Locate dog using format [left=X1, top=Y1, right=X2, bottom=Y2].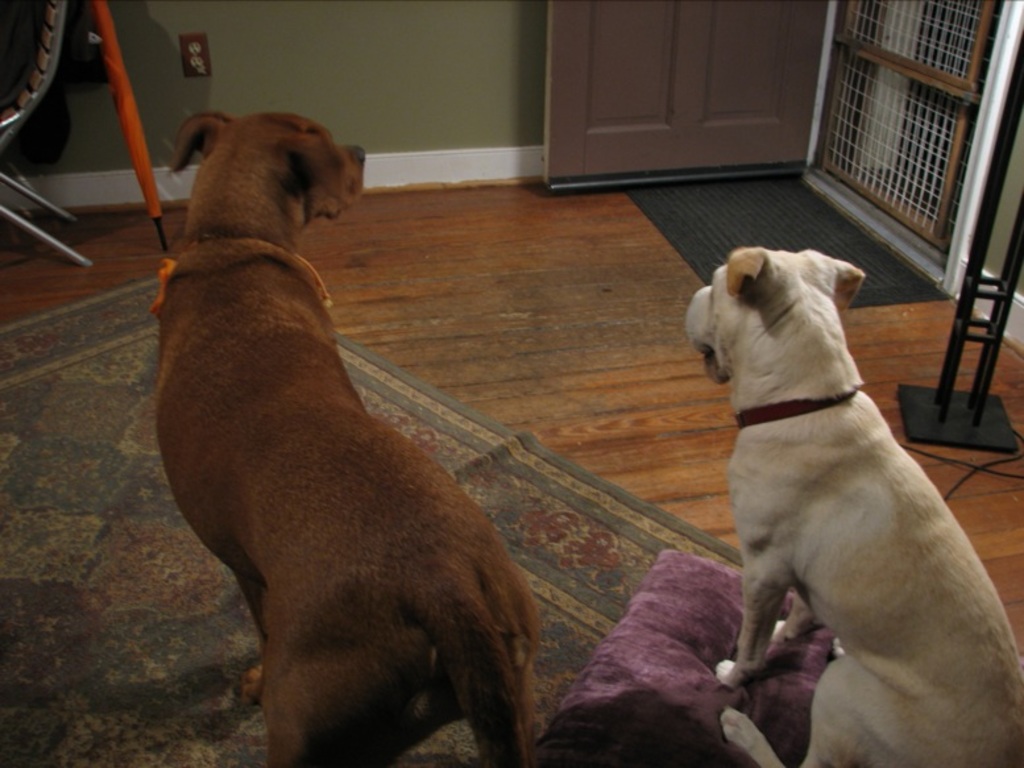
[left=152, top=105, right=547, bottom=767].
